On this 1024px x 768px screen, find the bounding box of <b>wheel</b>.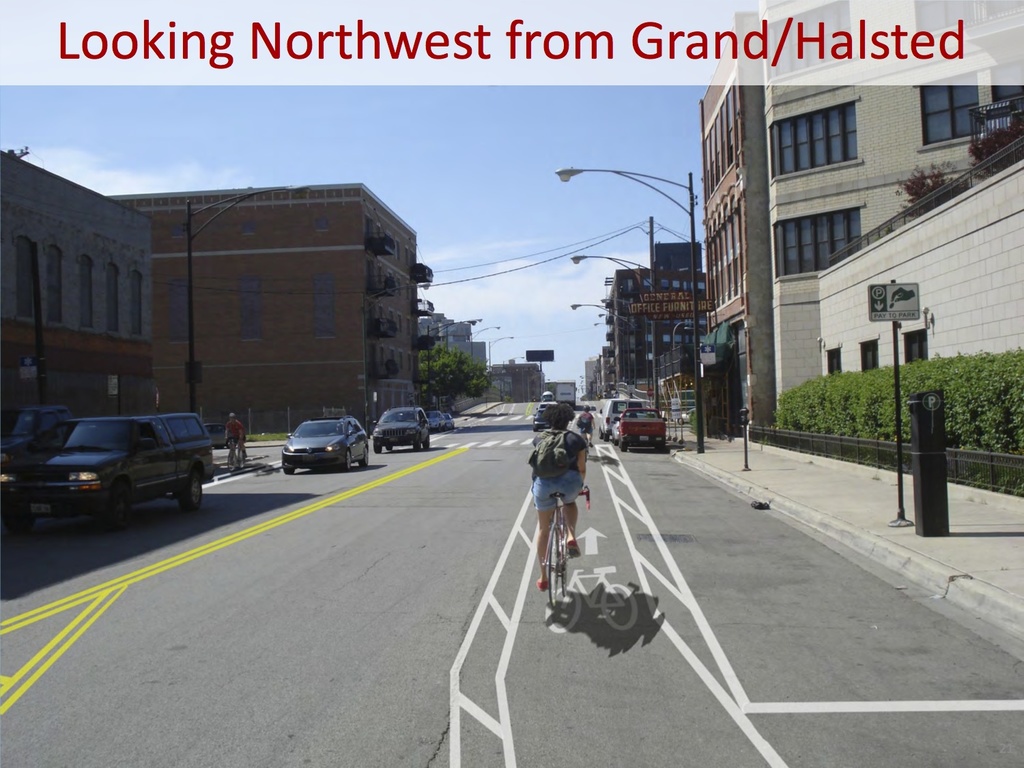
Bounding box: crop(425, 433, 433, 451).
